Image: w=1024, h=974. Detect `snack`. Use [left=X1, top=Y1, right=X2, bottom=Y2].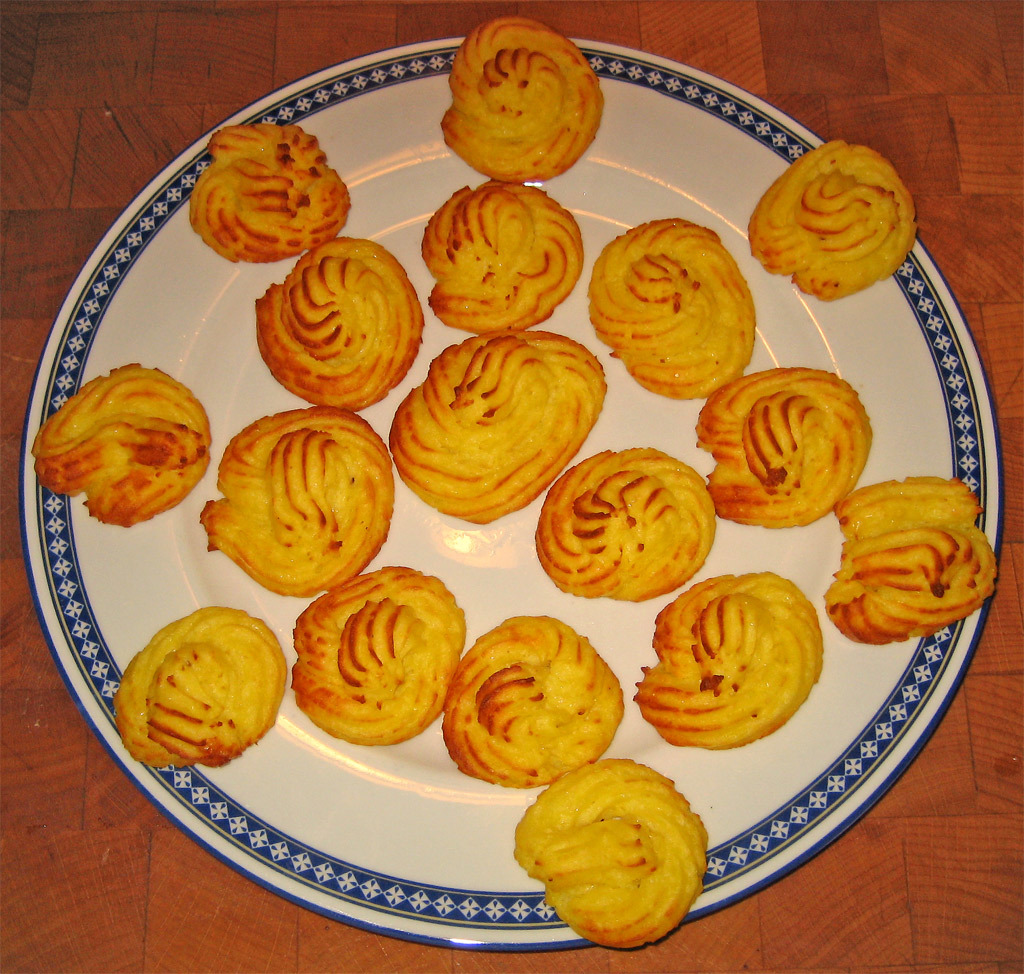
[left=196, top=402, right=391, bottom=598].
